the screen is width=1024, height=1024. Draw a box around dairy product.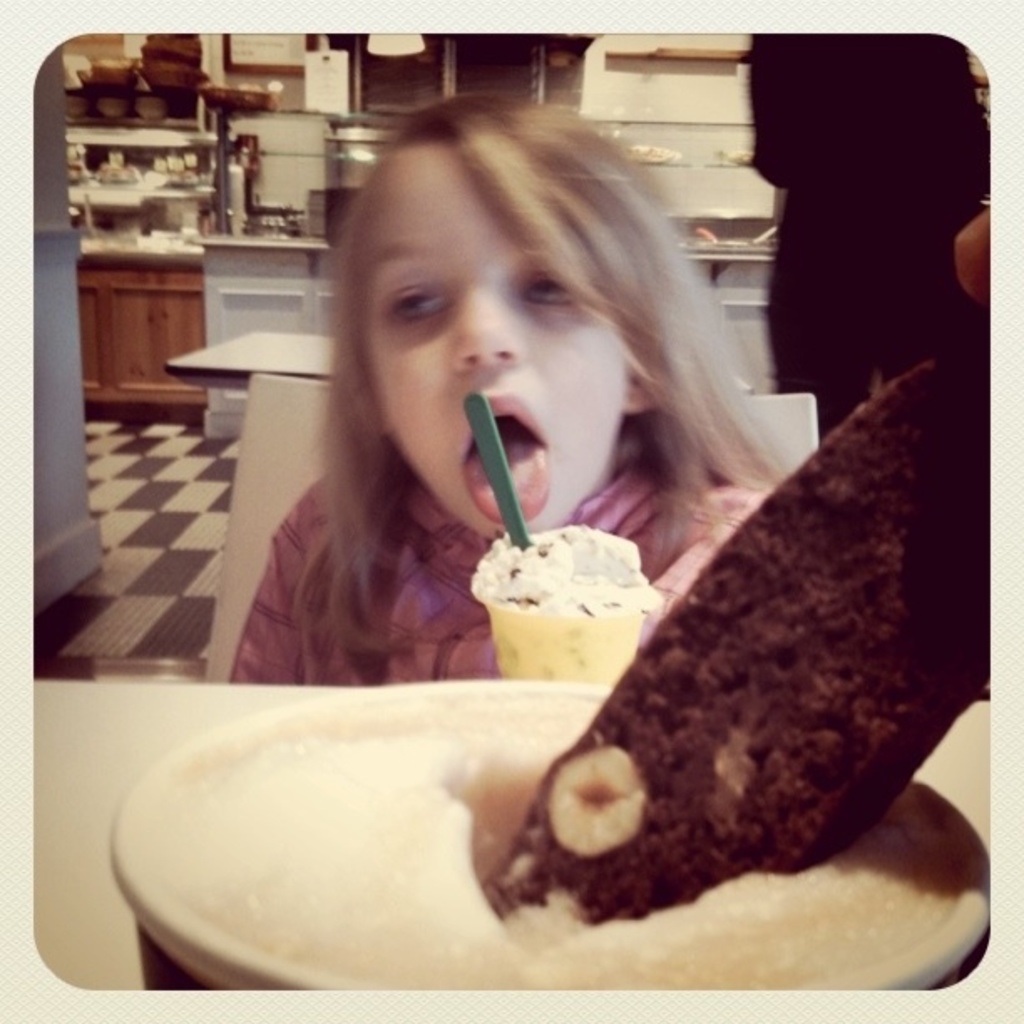
Rect(537, 365, 987, 875).
